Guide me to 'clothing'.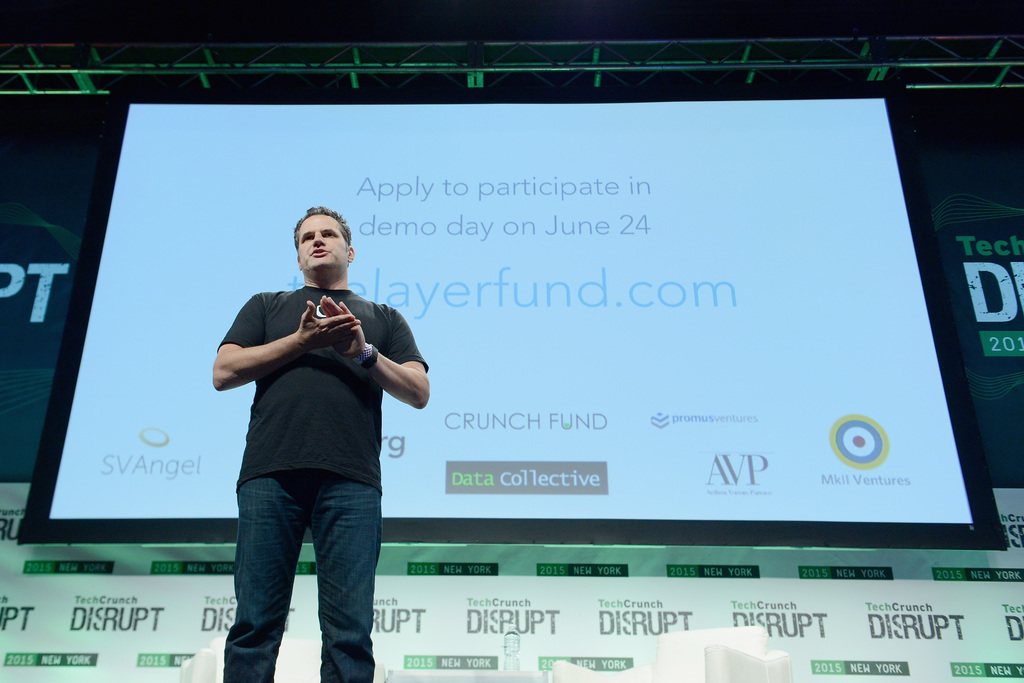
Guidance: [217, 285, 427, 682].
